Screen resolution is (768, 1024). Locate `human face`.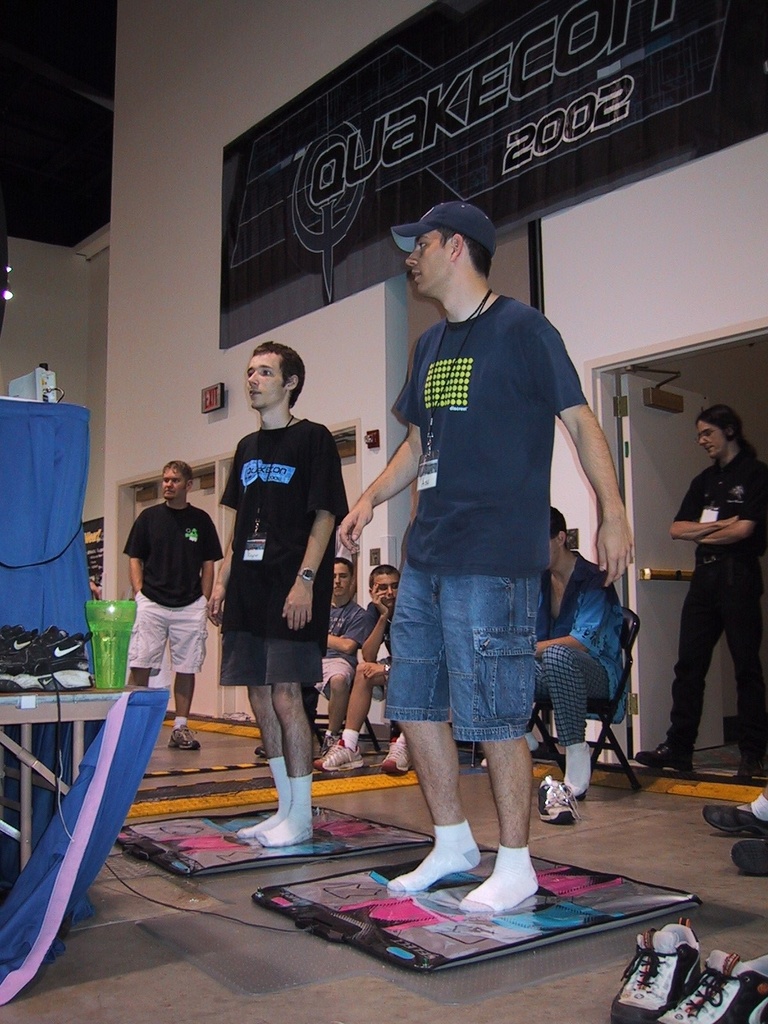
locate(333, 561, 347, 594).
